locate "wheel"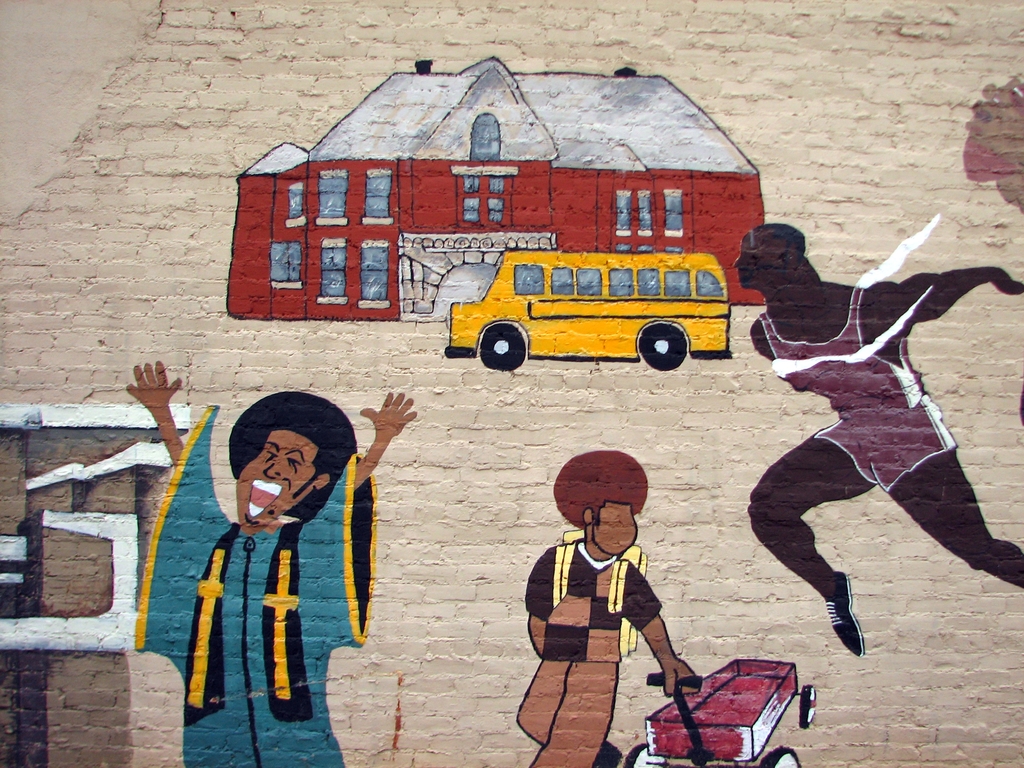
620,745,665,767
